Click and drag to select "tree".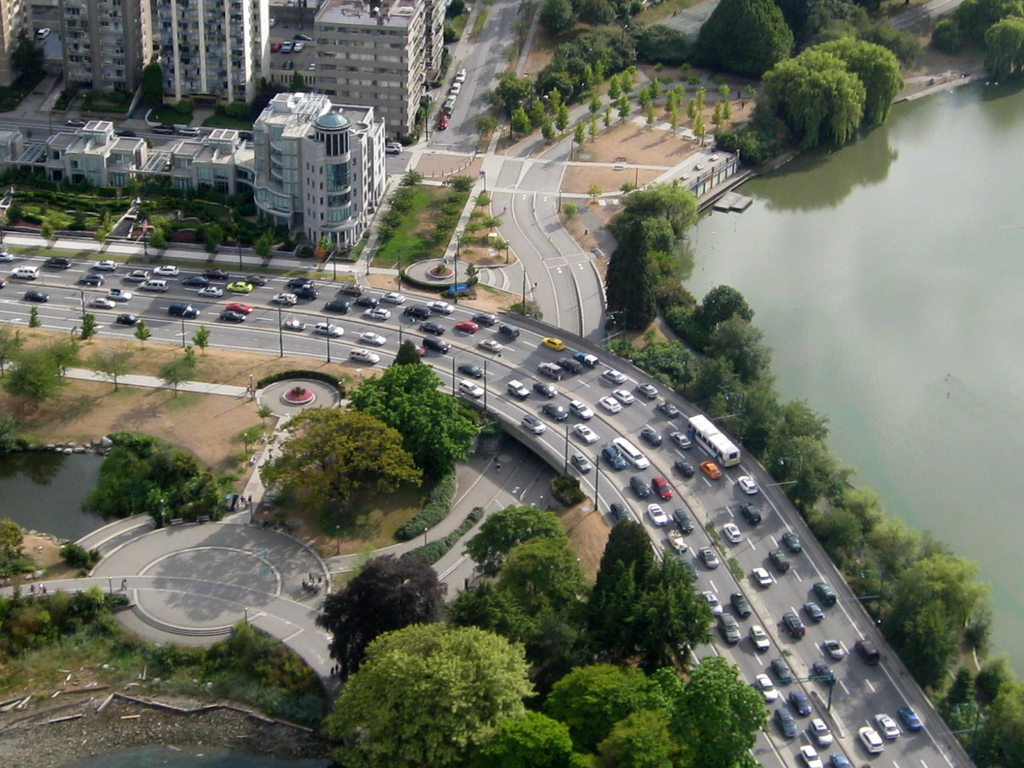
Selection: l=719, t=84, r=732, b=100.
